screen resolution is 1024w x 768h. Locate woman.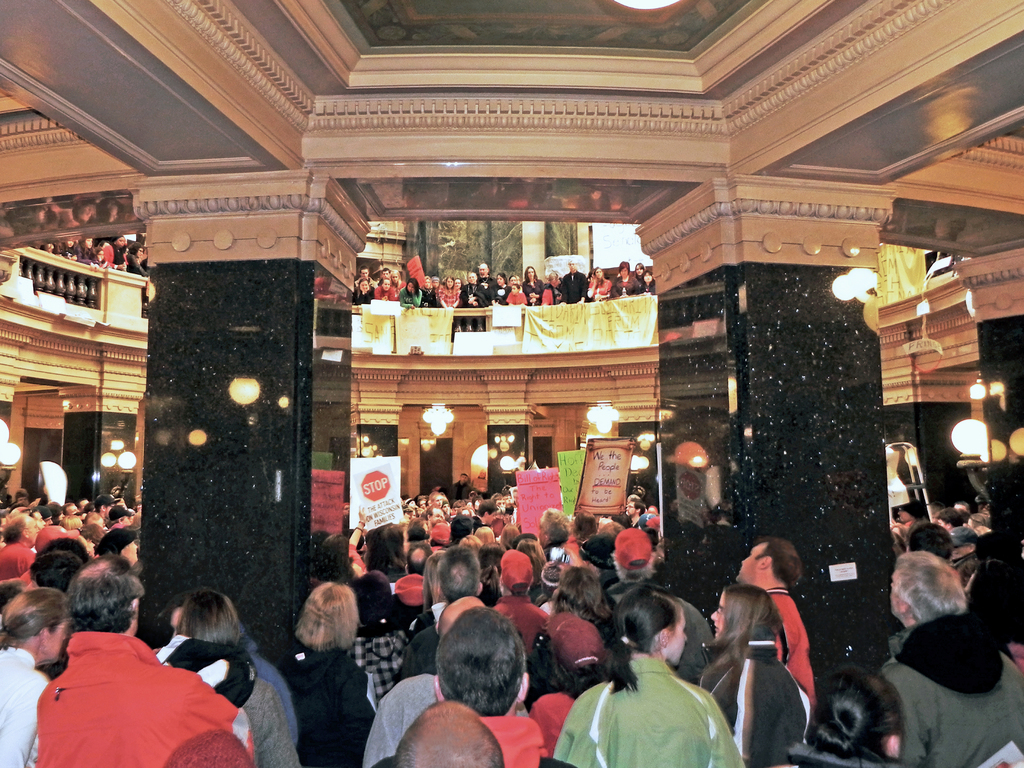
crop(438, 276, 458, 310).
